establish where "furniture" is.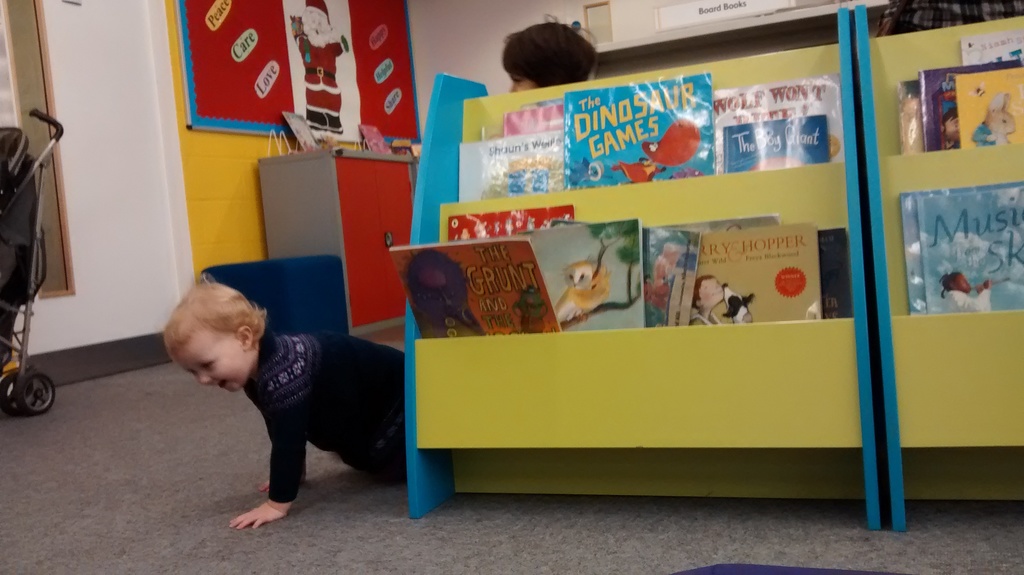
Established at x1=196, y1=256, x2=350, y2=339.
